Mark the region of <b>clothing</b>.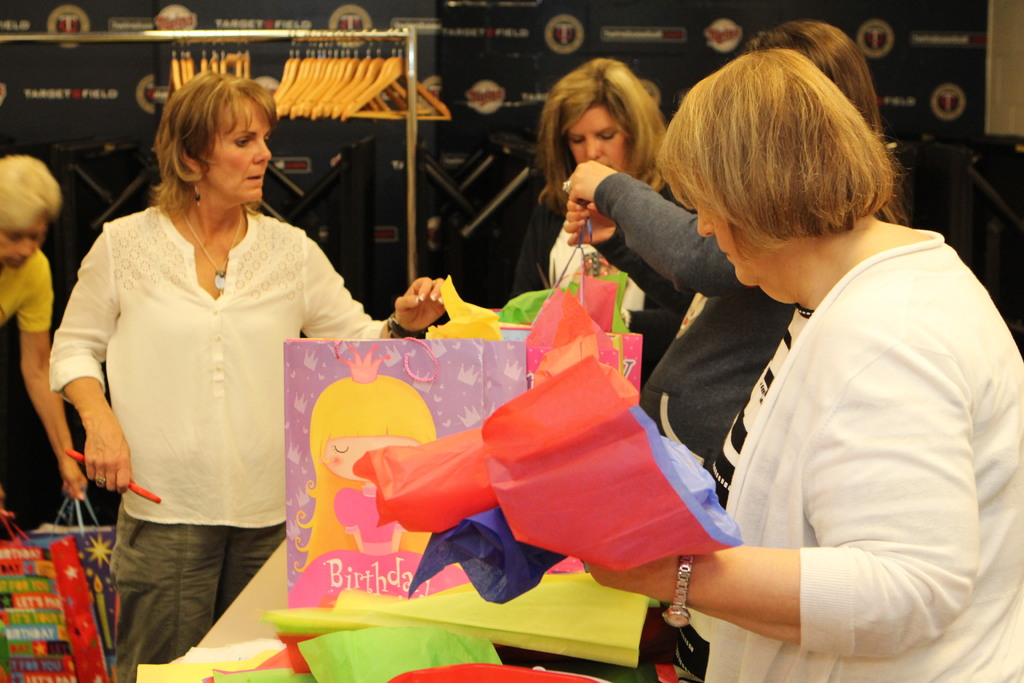
Region: box=[586, 164, 795, 469].
